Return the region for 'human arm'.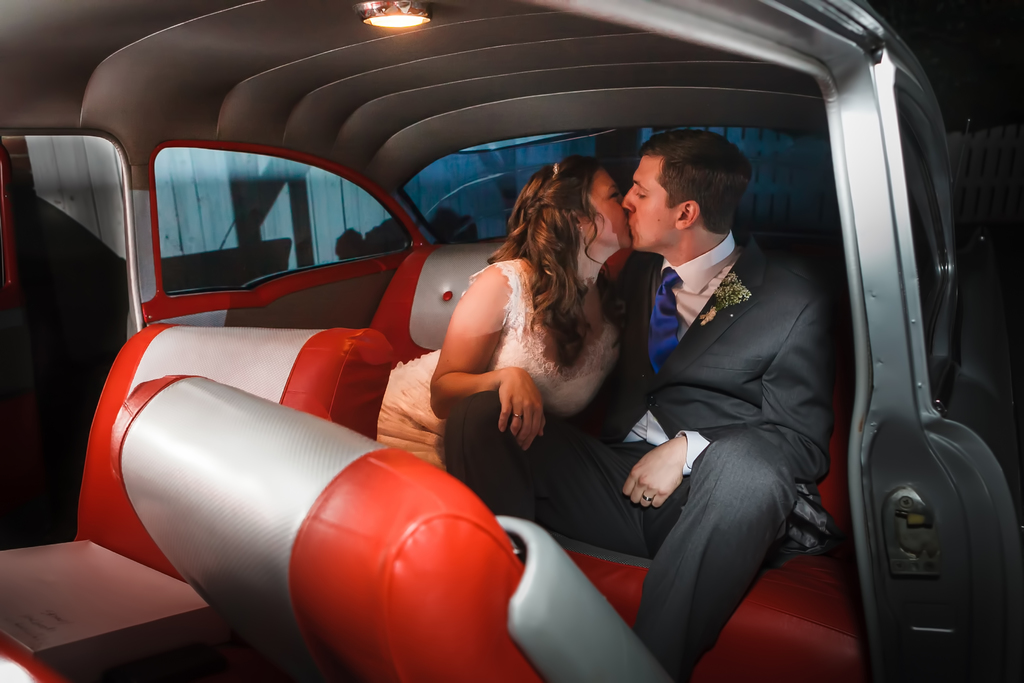
box=[620, 296, 831, 514].
